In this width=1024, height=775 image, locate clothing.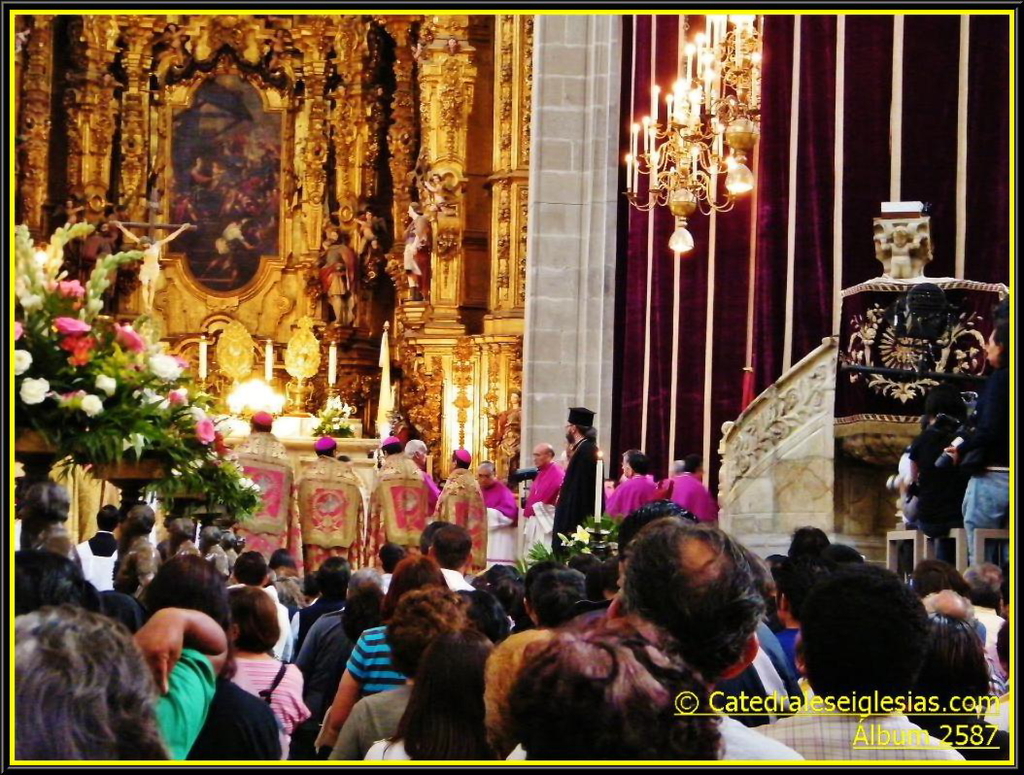
Bounding box: 371, 446, 442, 560.
